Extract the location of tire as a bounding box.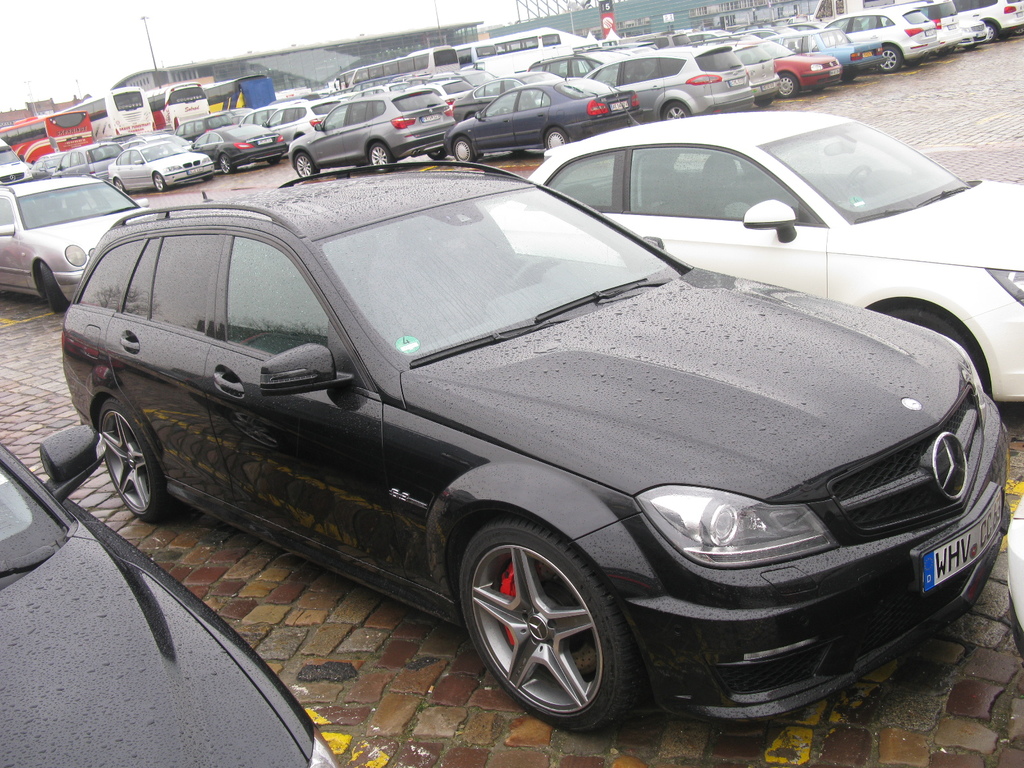
rect(778, 74, 797, 100).
